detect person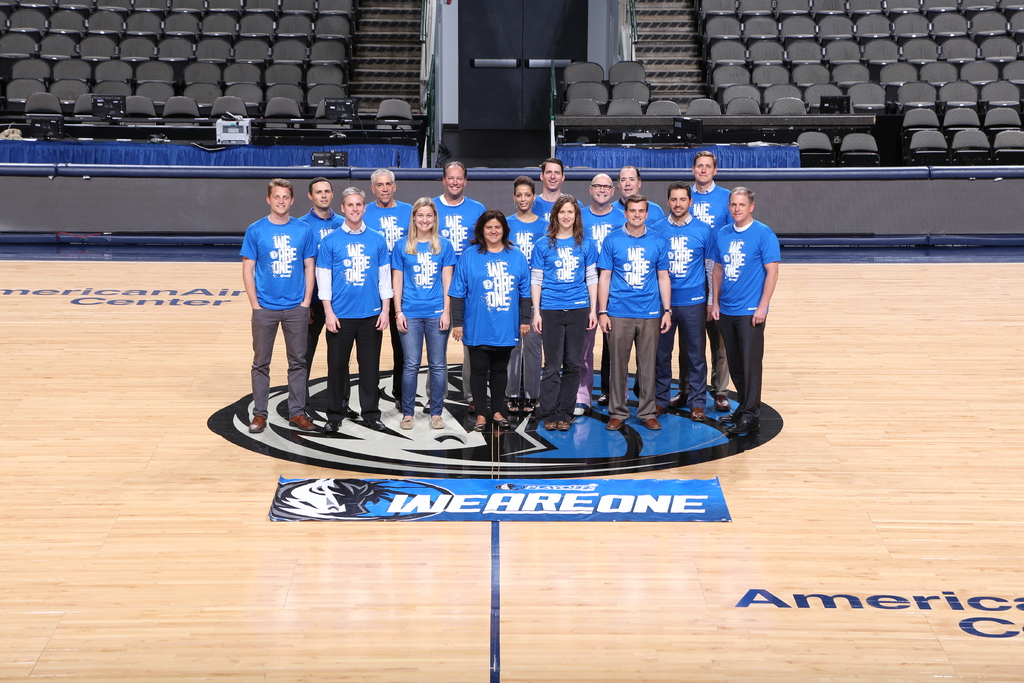
(x1=596, y1=193, x2=671, y2=434)
